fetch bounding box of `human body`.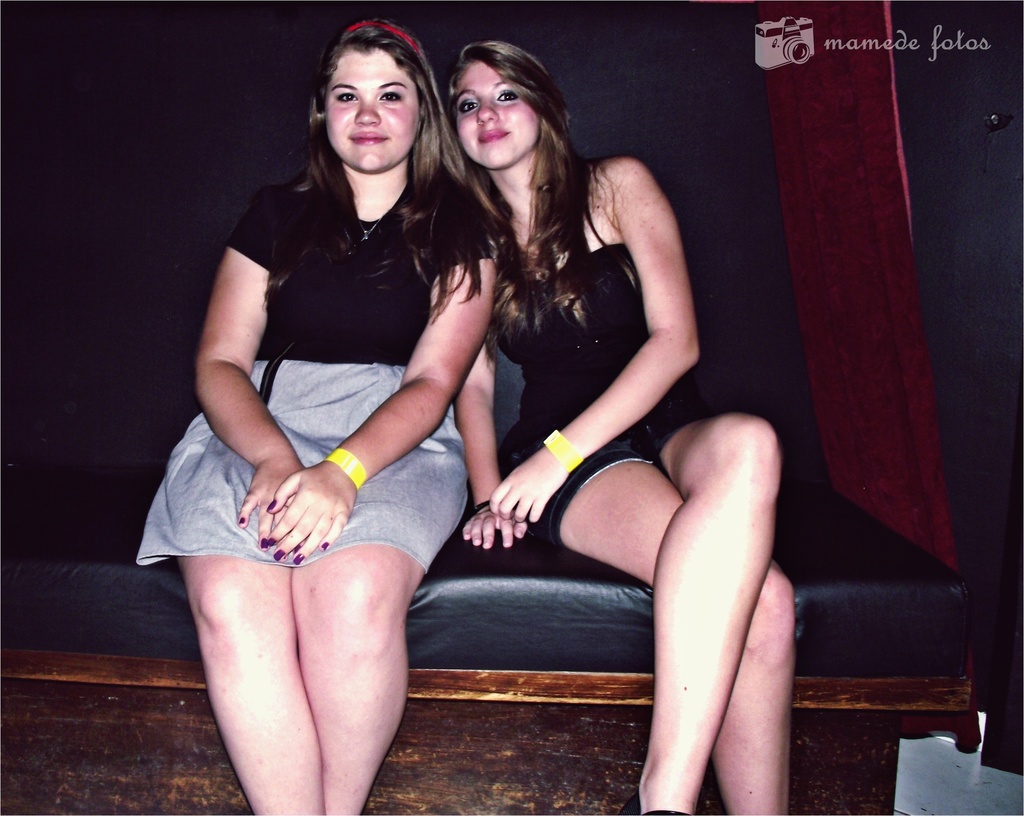
Bbox: {"x1": 404, "y1": 44, "x2": 737, "y2": 779}.
